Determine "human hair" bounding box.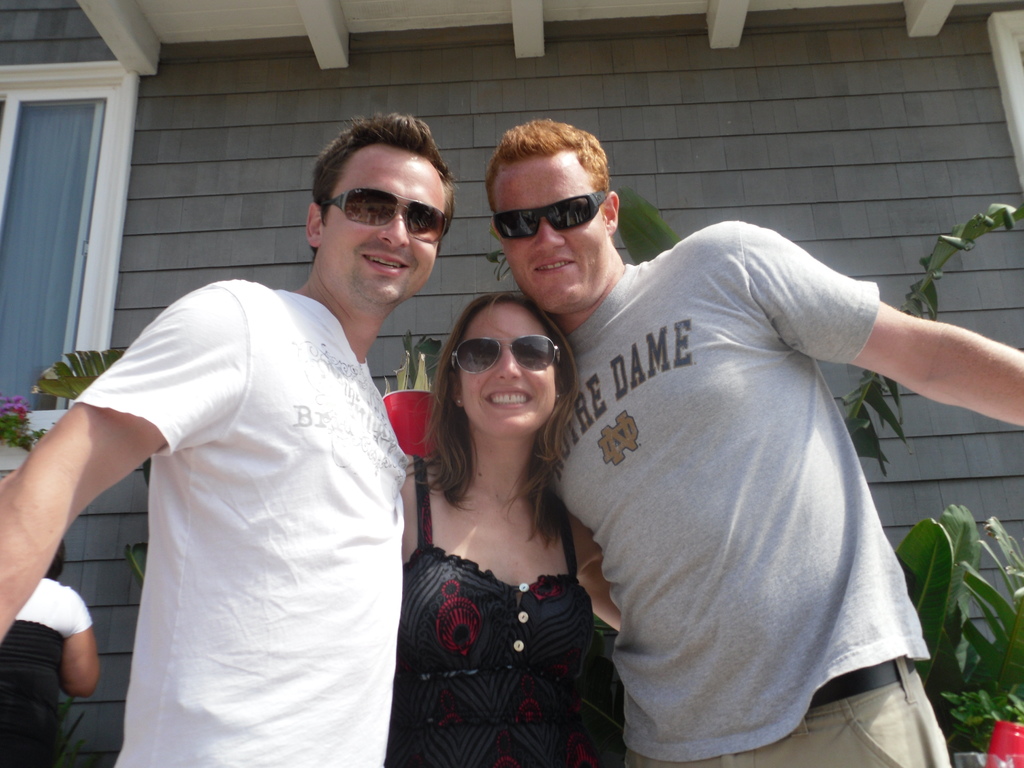
Determined: [x1=493, y1=114, x2=607, y2=213].
